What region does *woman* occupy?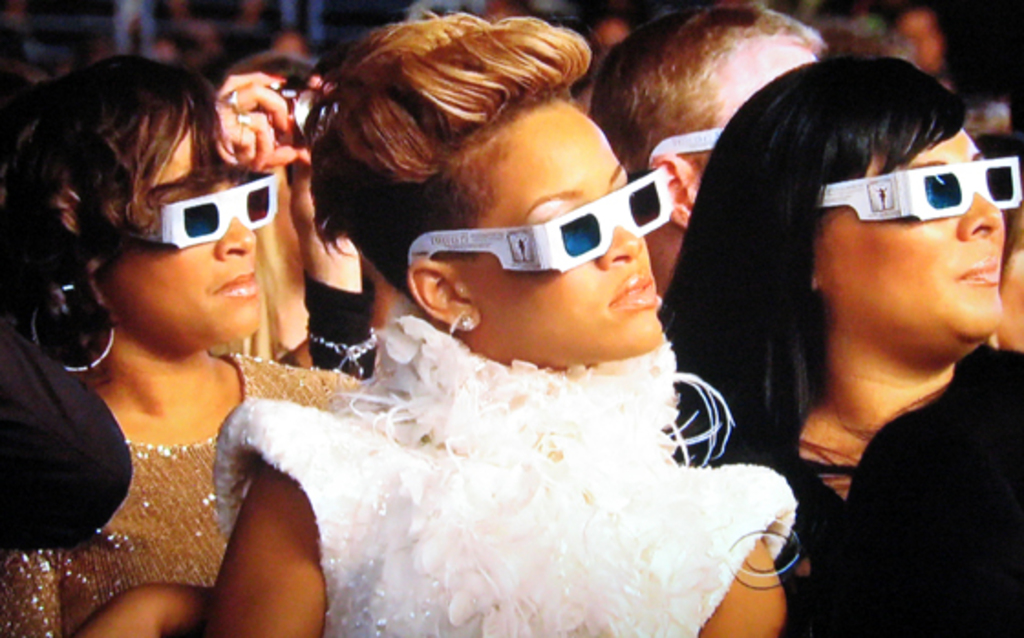
locate(0, 51, 358, 636).
